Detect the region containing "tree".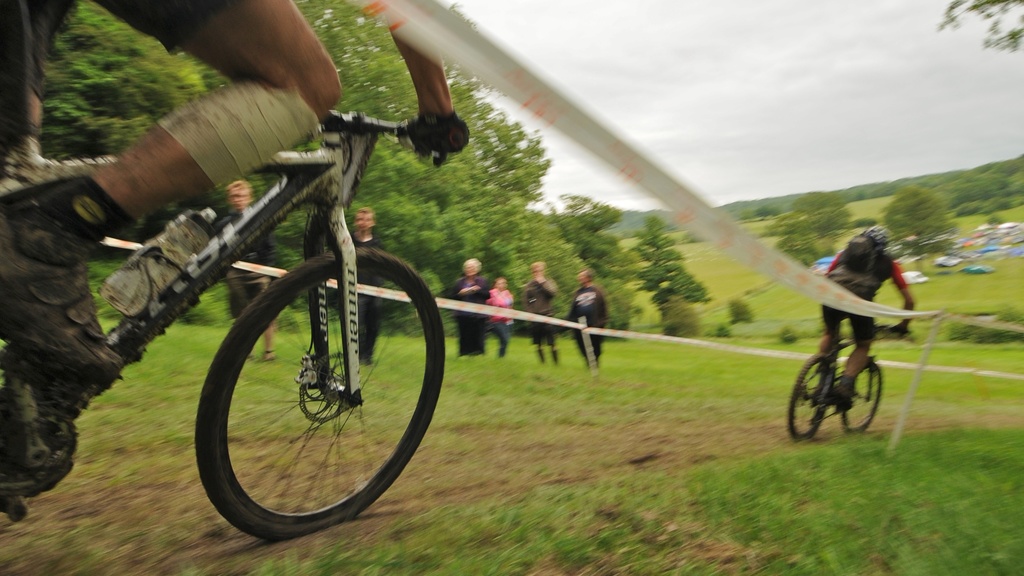
{"x1": 888, "y1": 177, "x2": 972, "y2": 273}.
